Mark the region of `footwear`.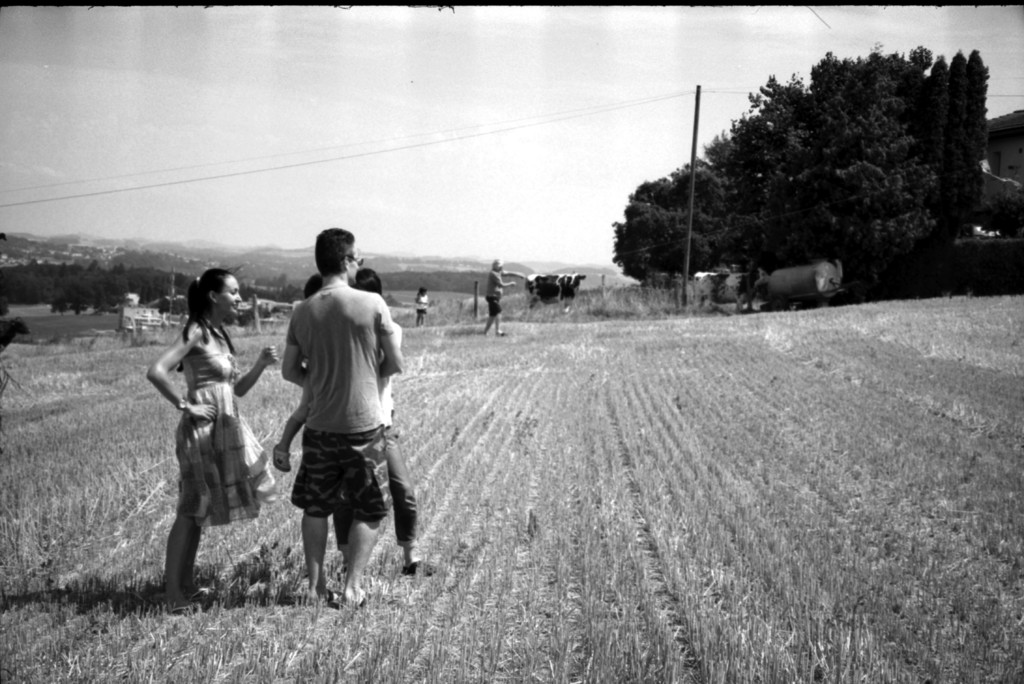
Region: Rect(407, 553, 436, 578).
